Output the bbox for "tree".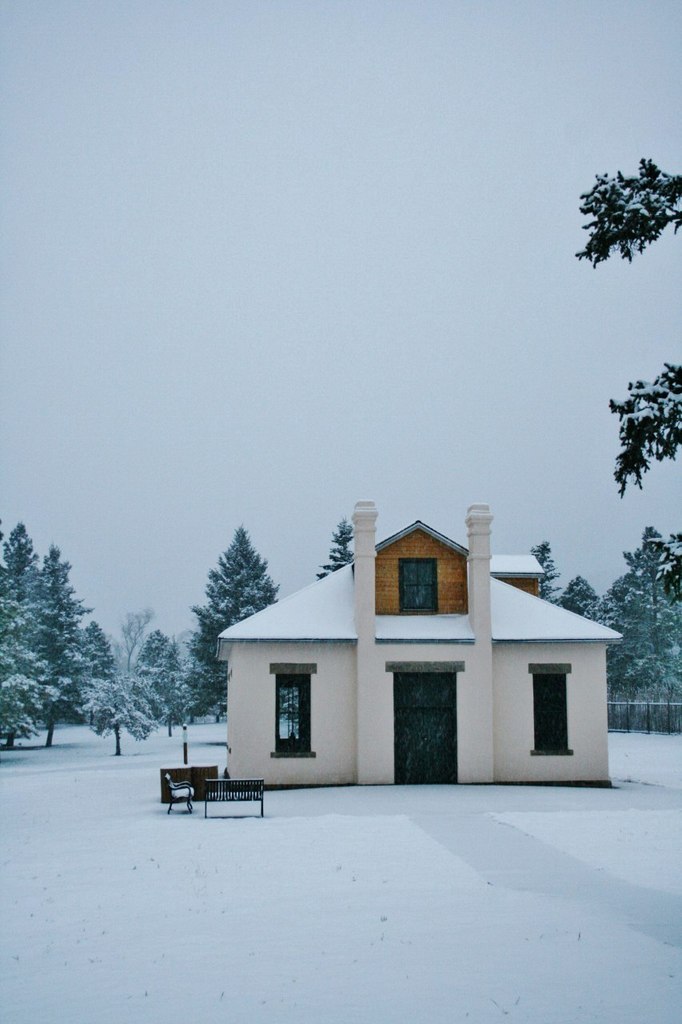
315,515,355,582.
